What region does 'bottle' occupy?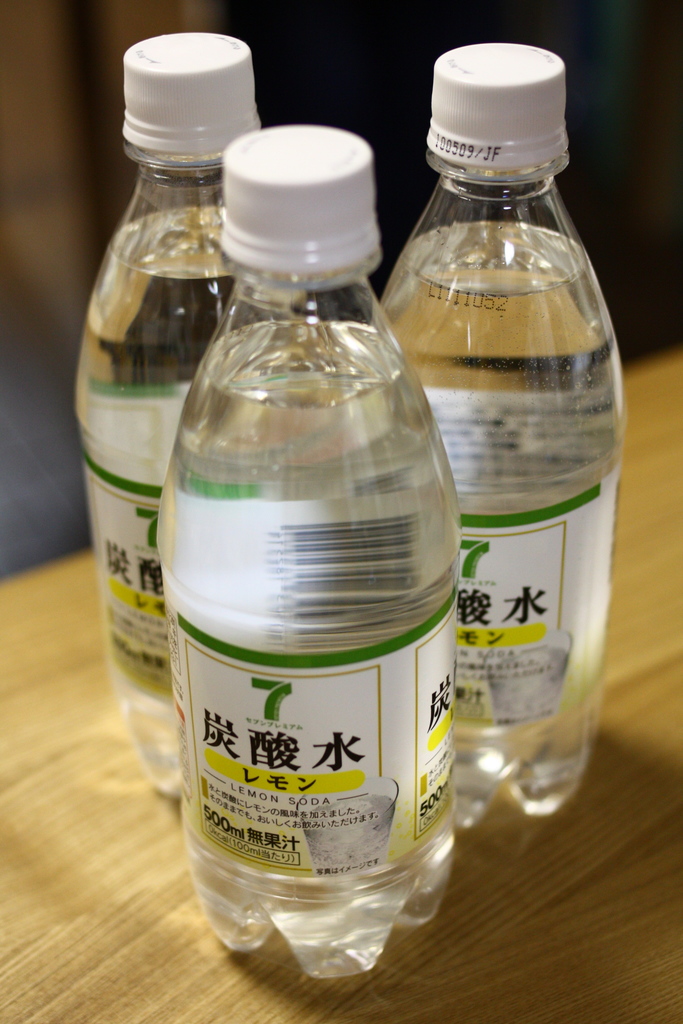
select_region(71, 22, 281, 804).
